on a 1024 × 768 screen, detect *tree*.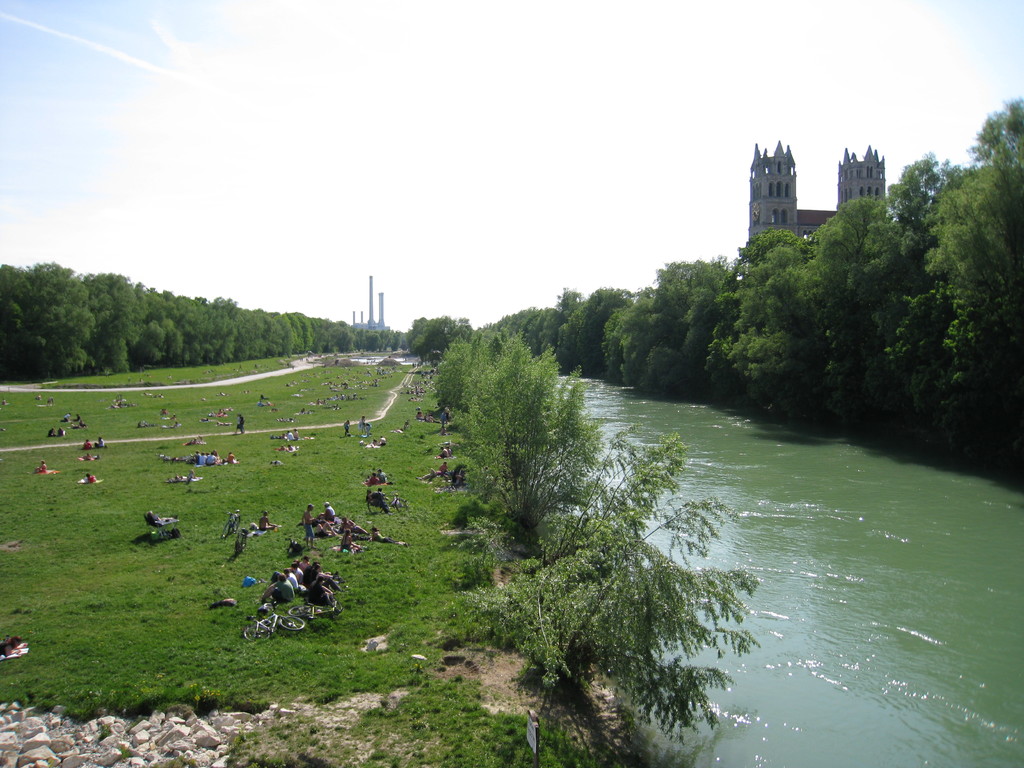
[551, 284, 578, 346].
